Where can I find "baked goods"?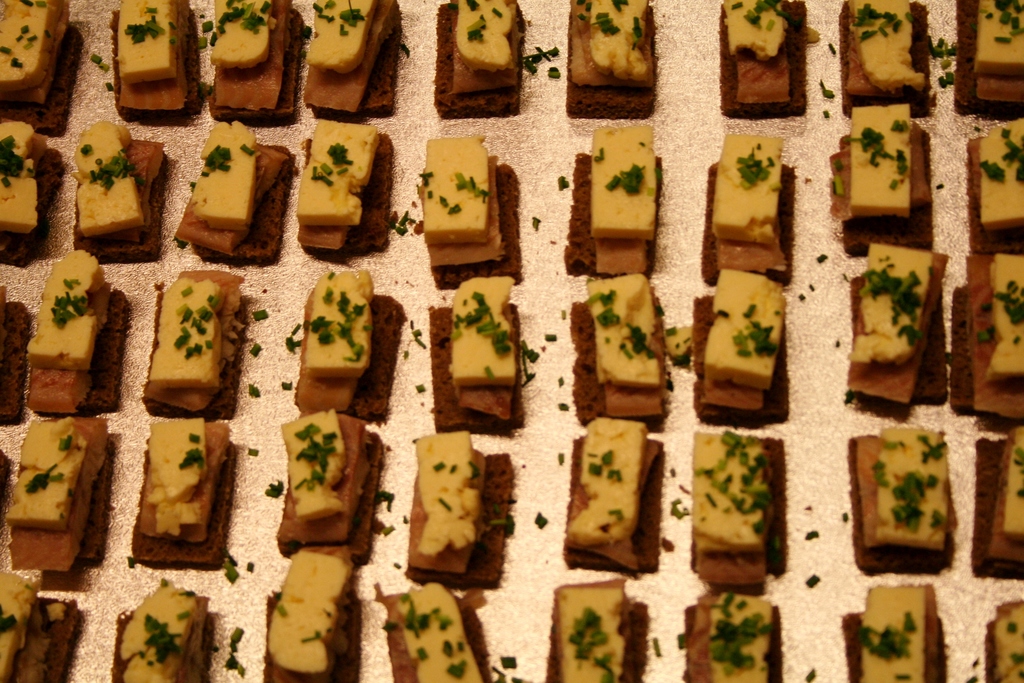
You can find it at rect(968, 122, 1023, 259).
